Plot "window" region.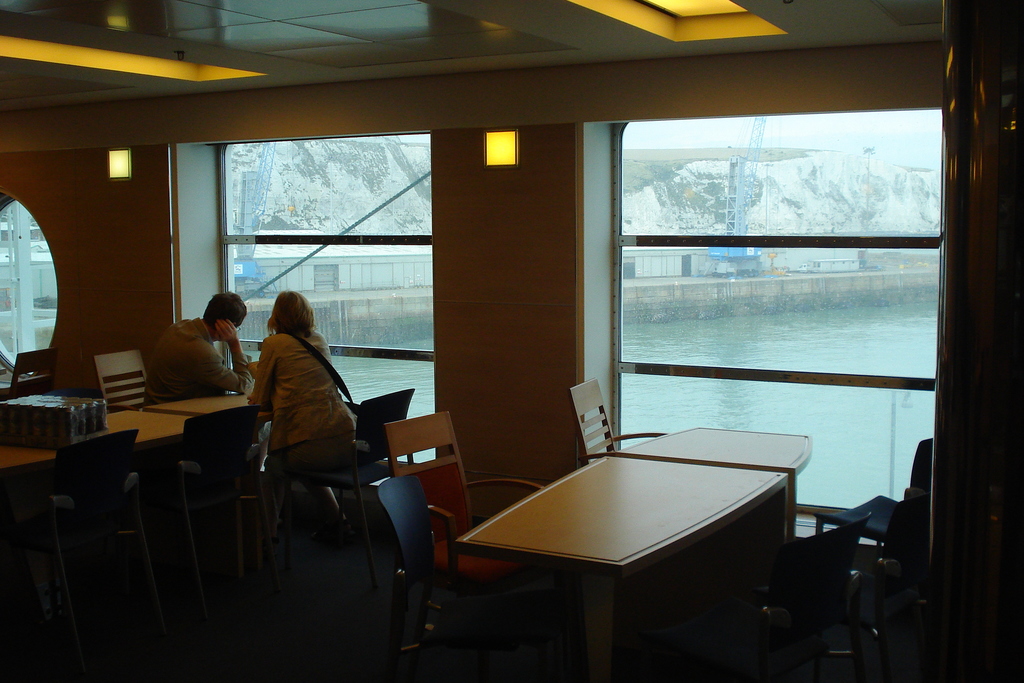
Plotted at (x1=216, y1=131, x2=435, y2=463).
